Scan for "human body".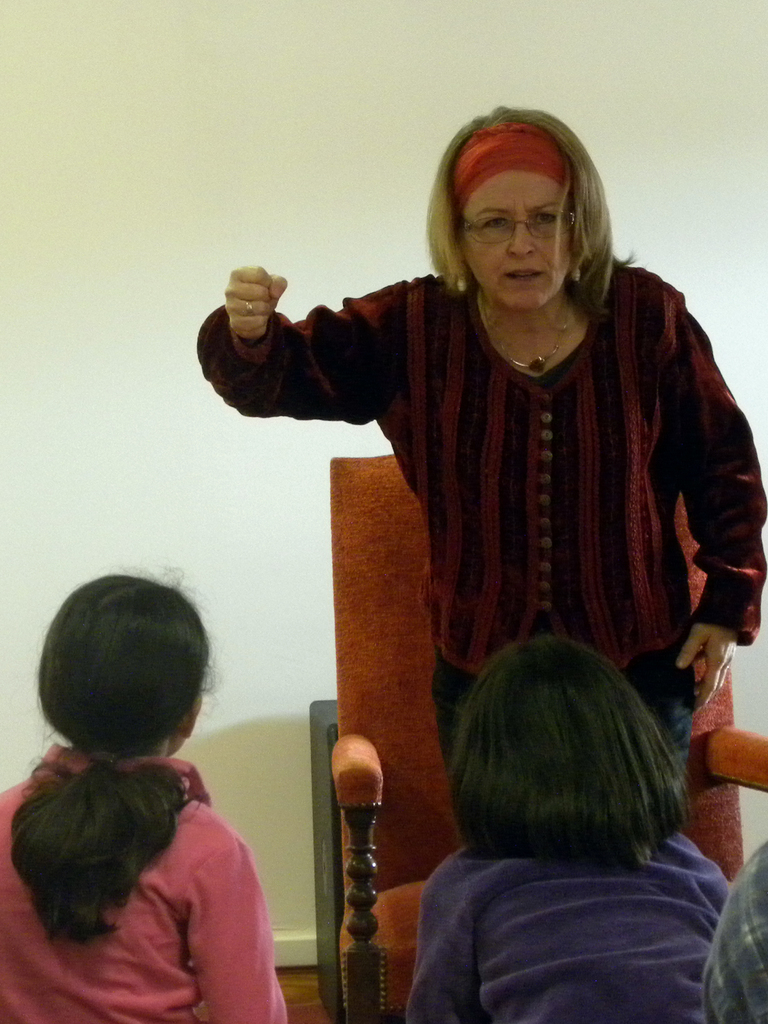
Scan result: crop(700, 839, 767, 1023).
